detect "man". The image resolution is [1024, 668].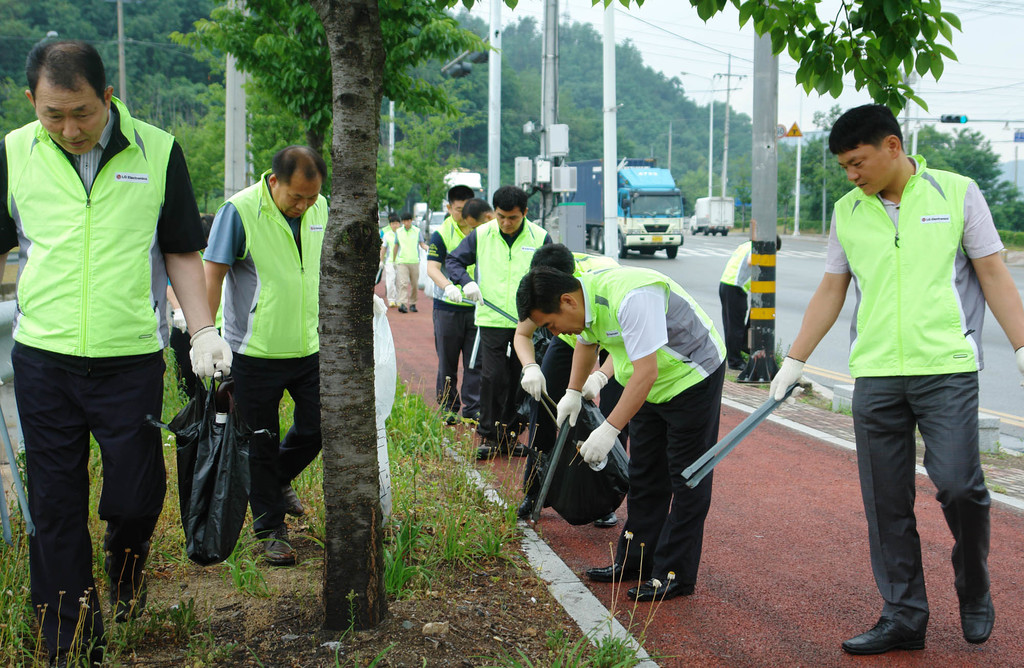
<region>445, 184, 555, 463</region>.
